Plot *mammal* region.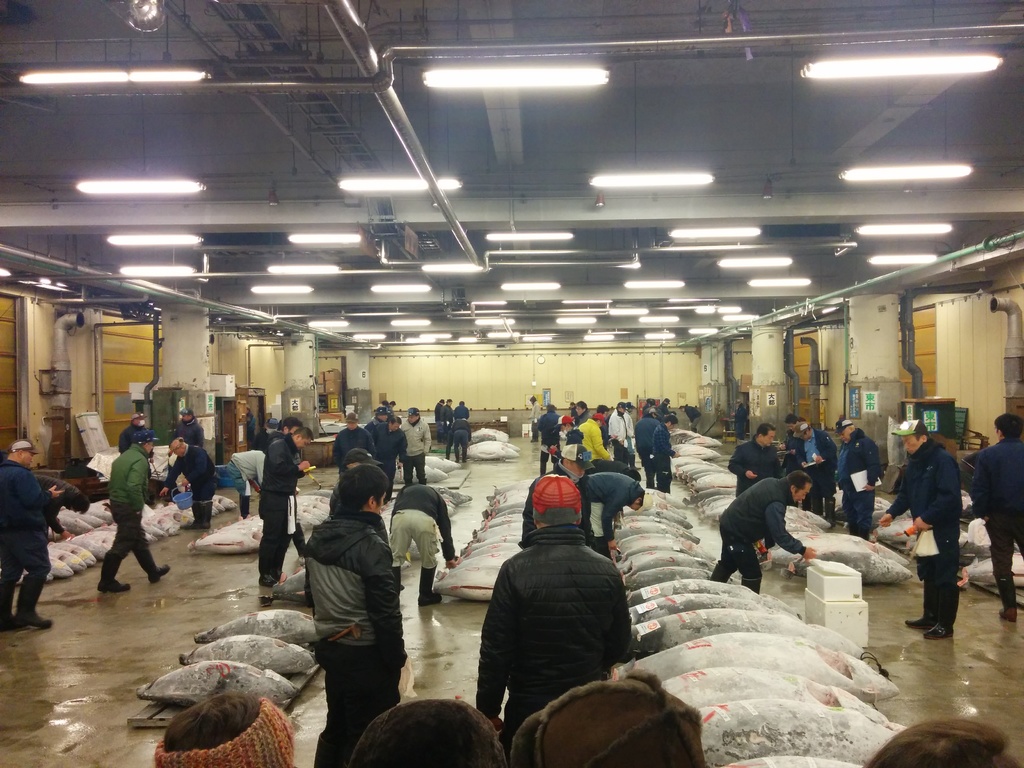
Plotted at [x1=440, y1=400, x2=455, y2=438].
